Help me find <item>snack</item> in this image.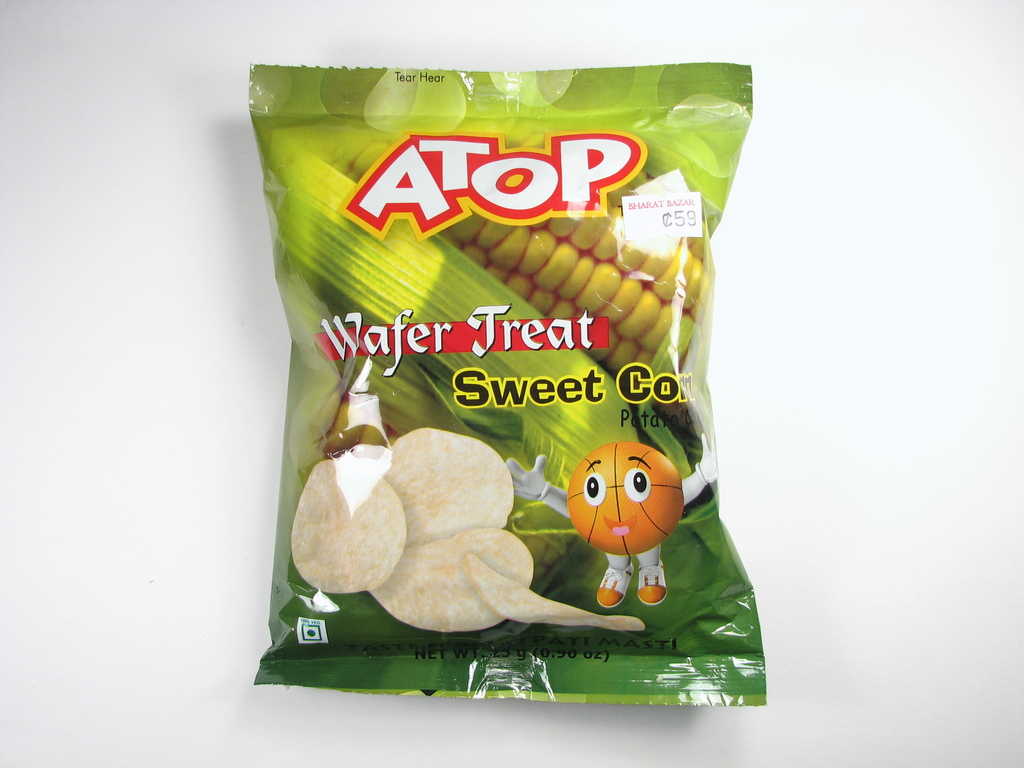
Found it: bbox=(293, 433, 408, 607).
